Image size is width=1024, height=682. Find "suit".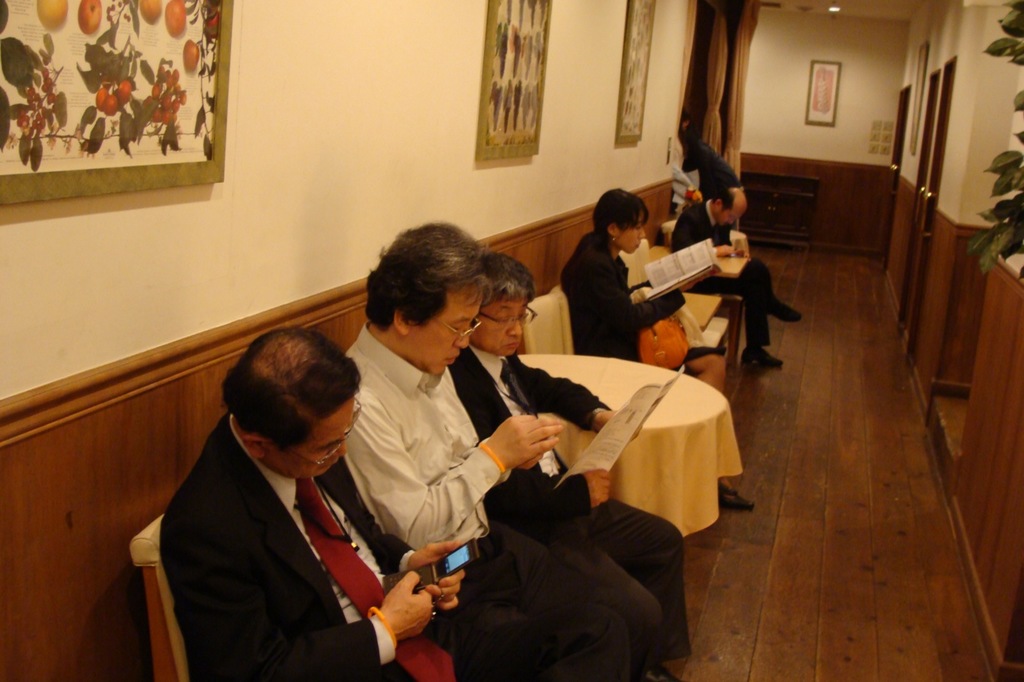
{"left": 138, "top": 335, "right": 410, "bottom": 674}.
